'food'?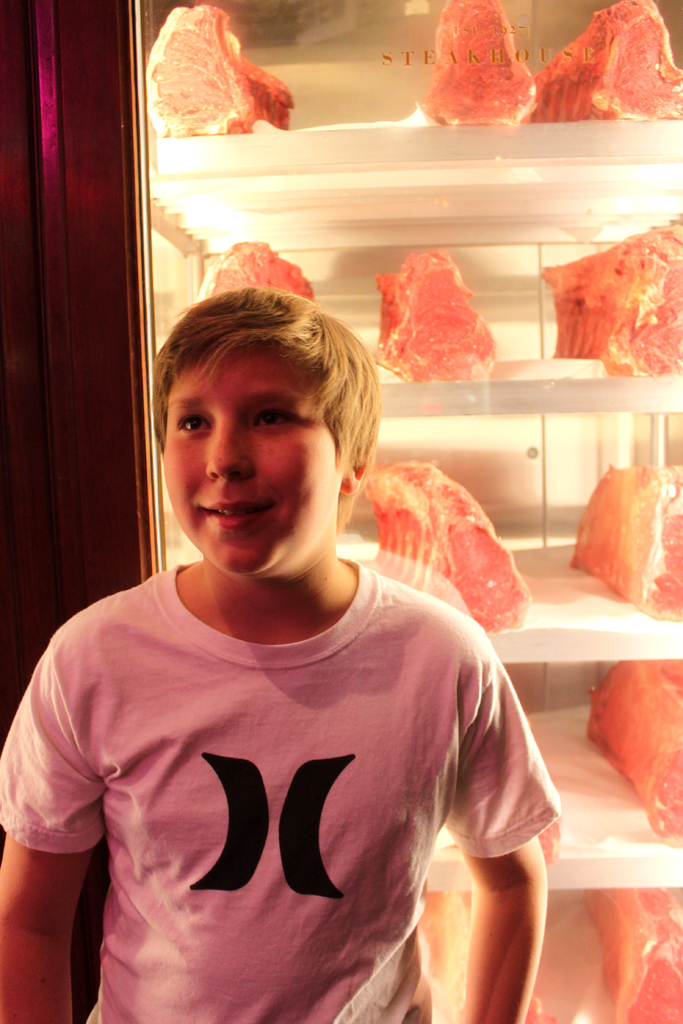
x1=423 y1=15 x2=545 y2=109
